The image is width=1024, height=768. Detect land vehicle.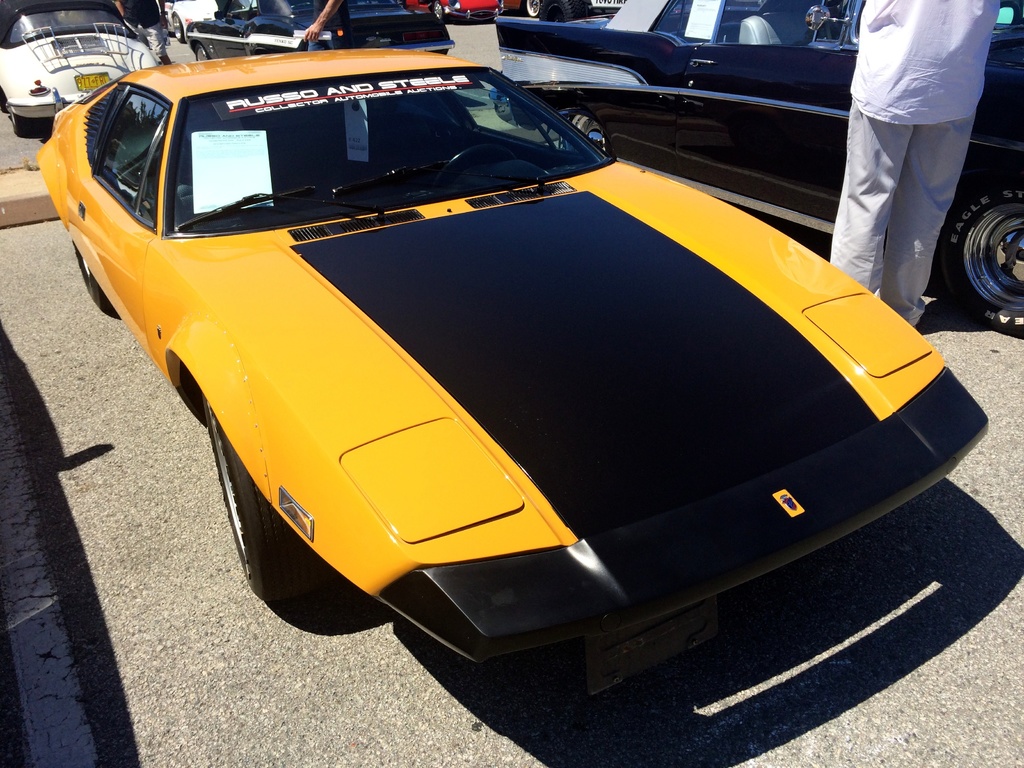
Detection: pyautogui.locateOnScreen(497, 0, 1023, 336).
